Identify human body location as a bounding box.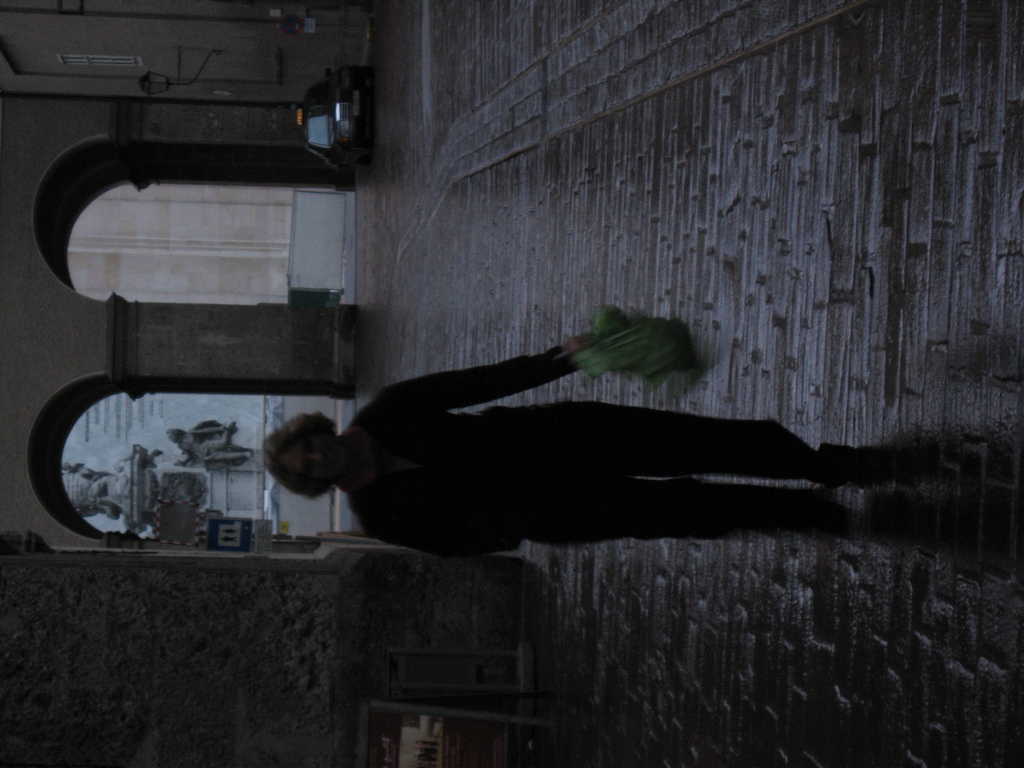
(262, 303, 1002, 564).
